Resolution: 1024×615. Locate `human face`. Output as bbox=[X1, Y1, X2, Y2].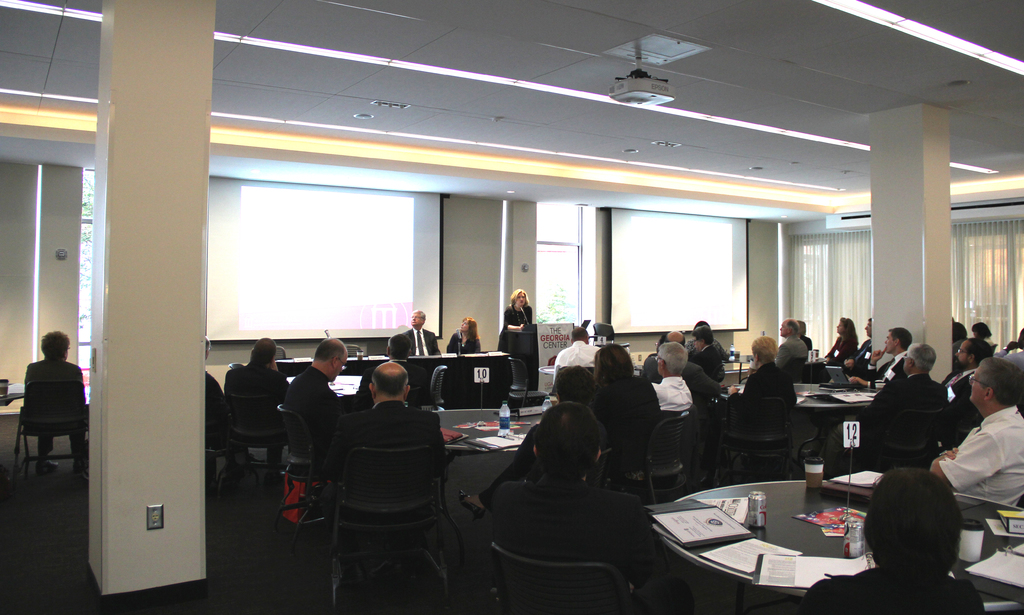
bbox=[834, 321, 847, 334].
